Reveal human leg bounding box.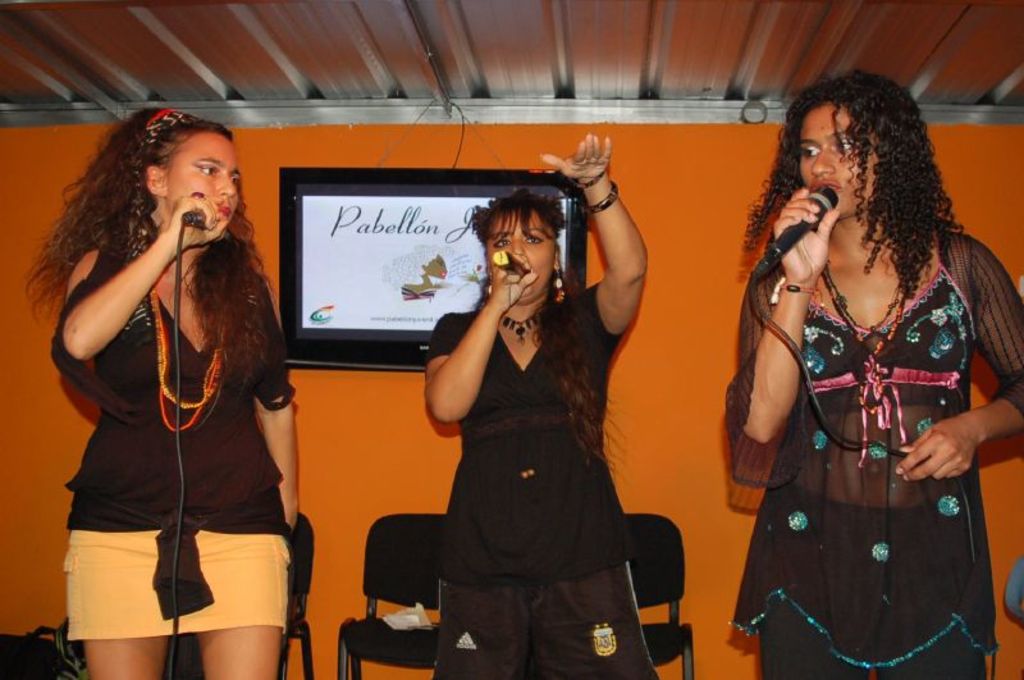
Revealed: bbox=(184, 499, 288, 679).
